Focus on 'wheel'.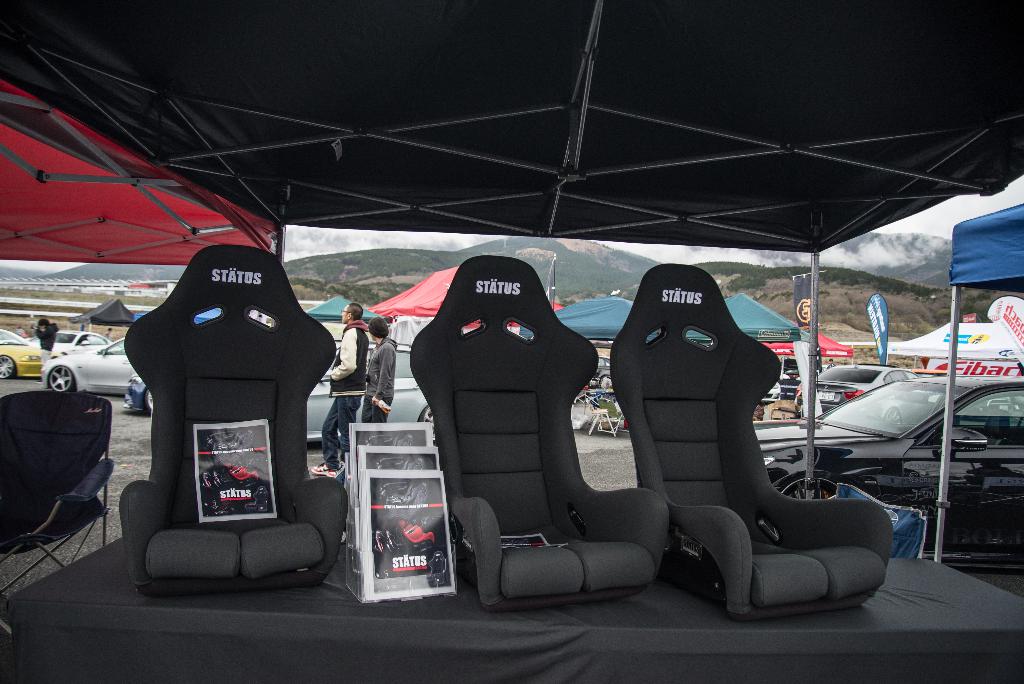
Focused at region(426, 408, 440, 447).
